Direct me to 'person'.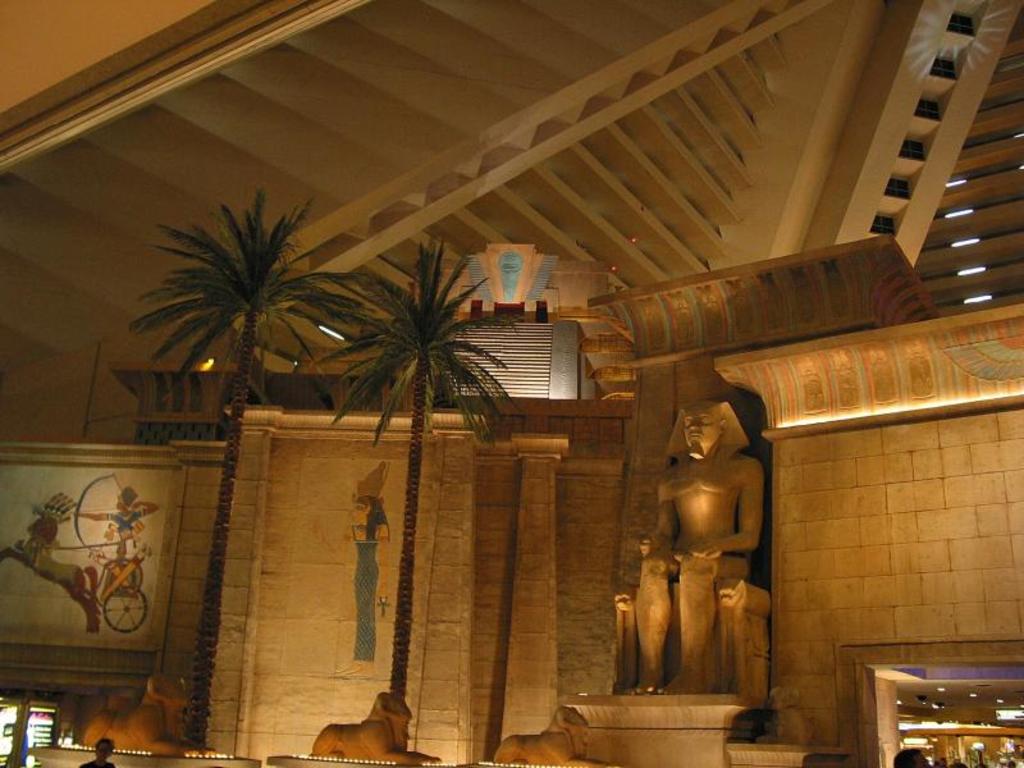
Direction: Rect(621, 378, 781, 728).
